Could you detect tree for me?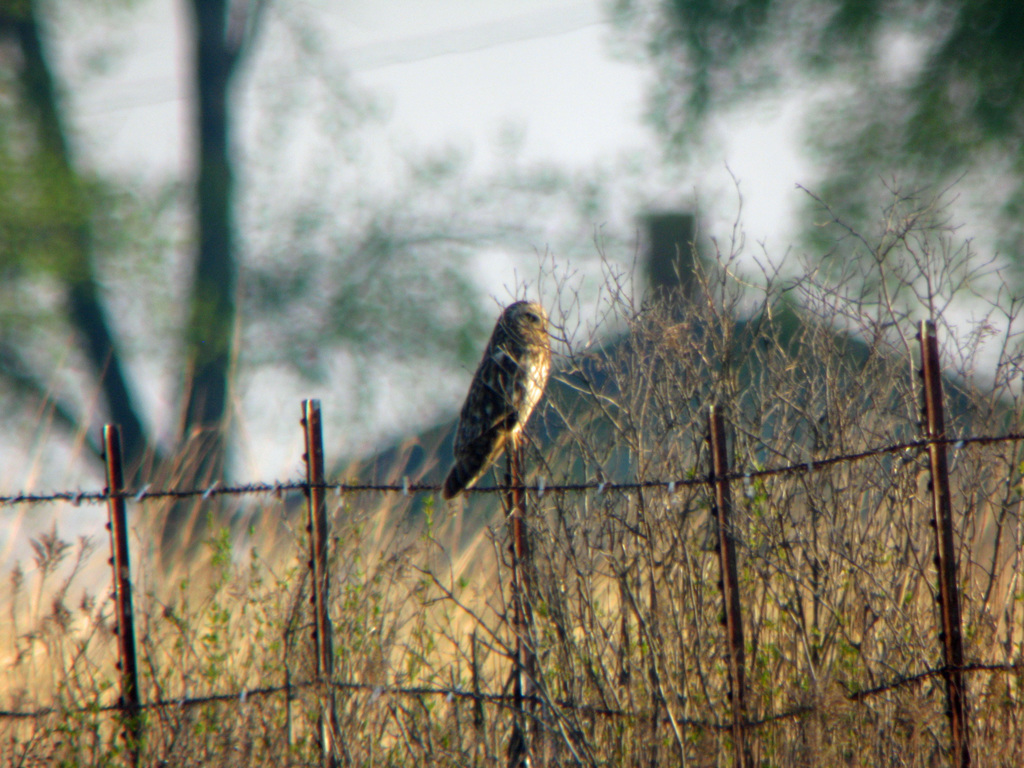
Detection result: left=0, top=0, right=637, bottom=559.
